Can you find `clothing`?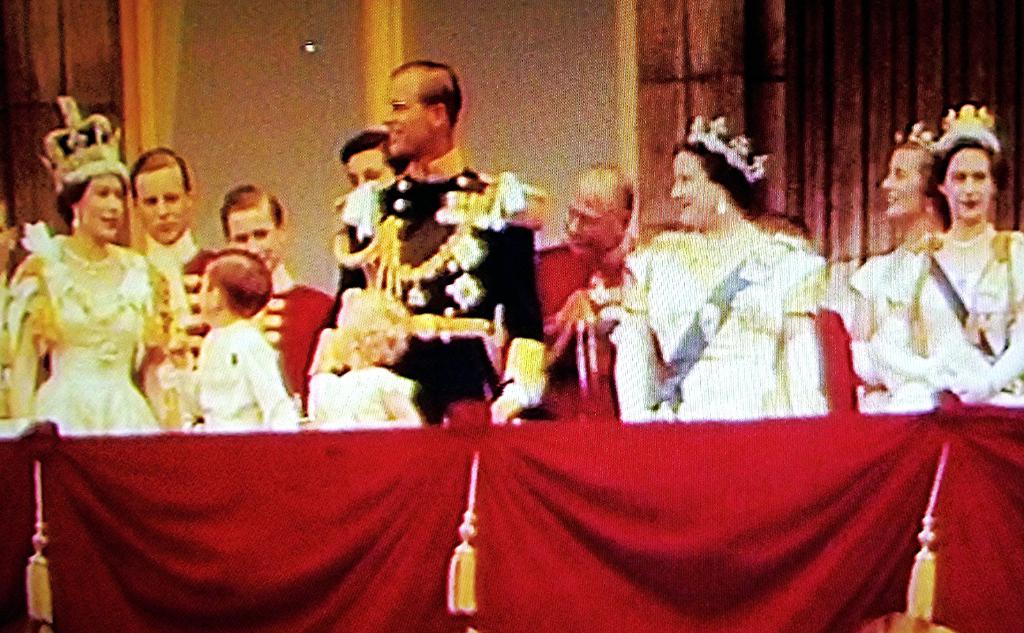
Yes, bounding box: 616, 220, 838, 436.
